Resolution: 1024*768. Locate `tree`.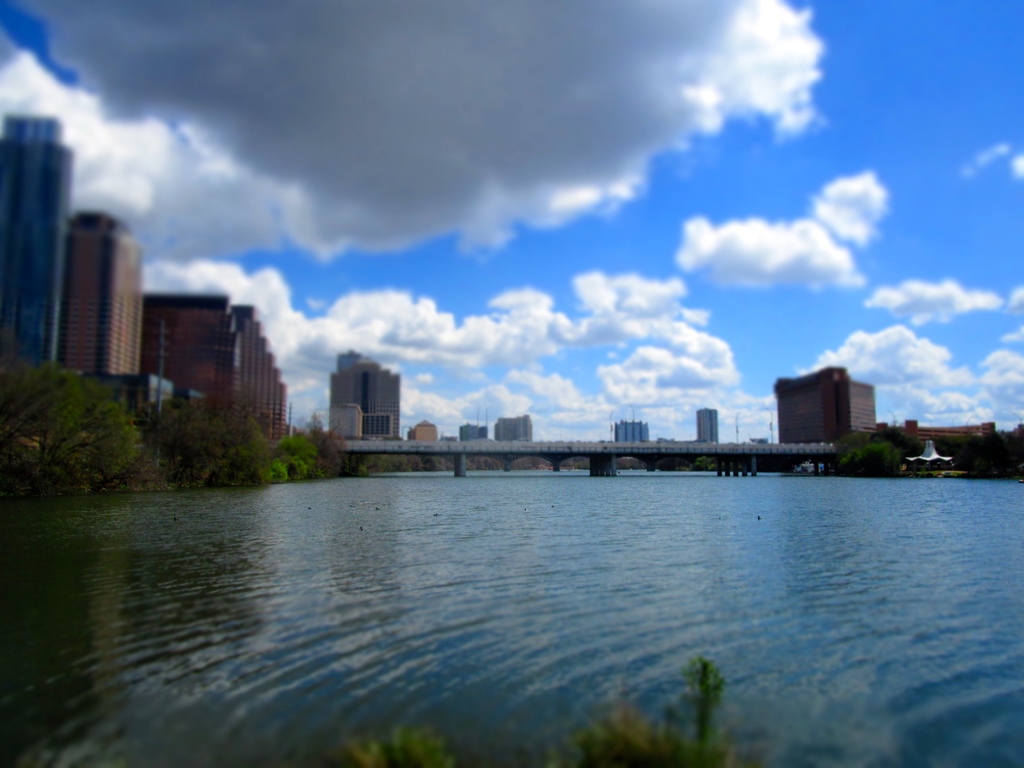
(left=836, top=422, right=922, bottom=474).
